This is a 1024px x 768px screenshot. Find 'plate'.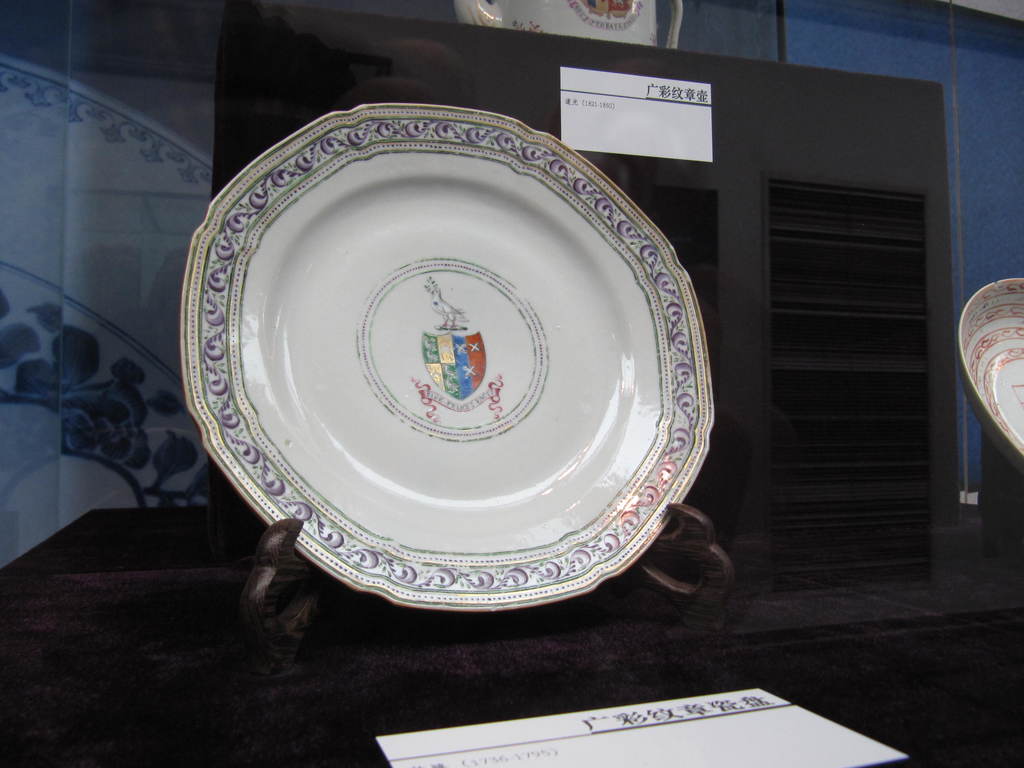
Bounding box: locate(445, 0, 686, 67).
